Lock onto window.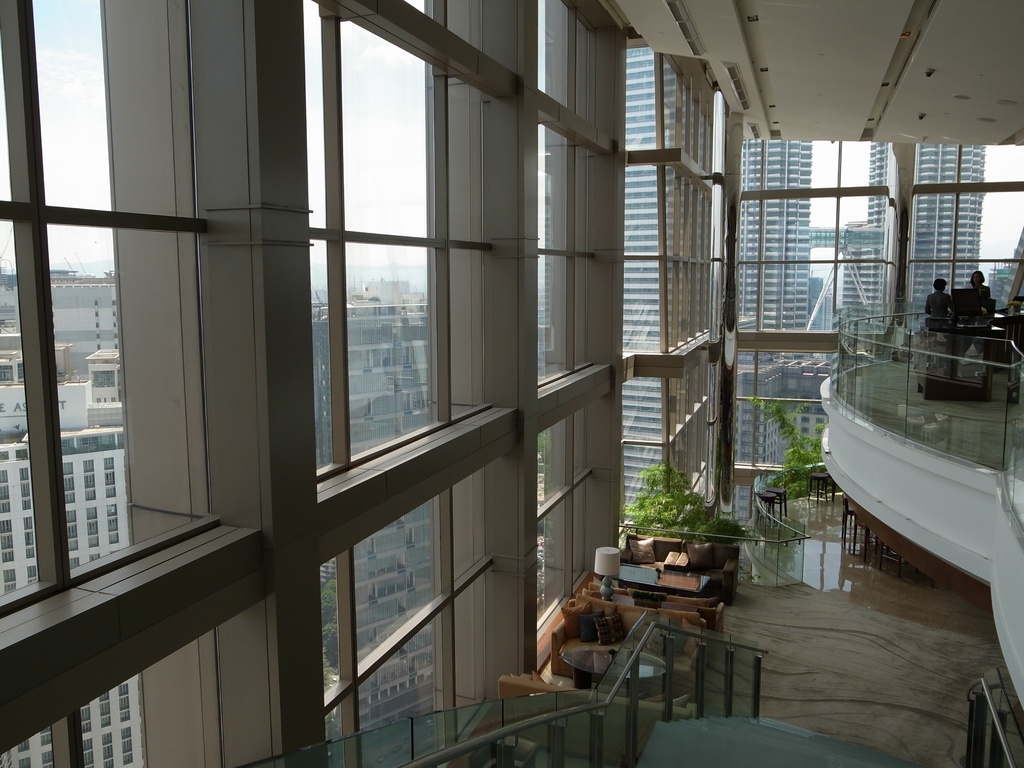
Locked: Rect(316, 465, 492, 739).
